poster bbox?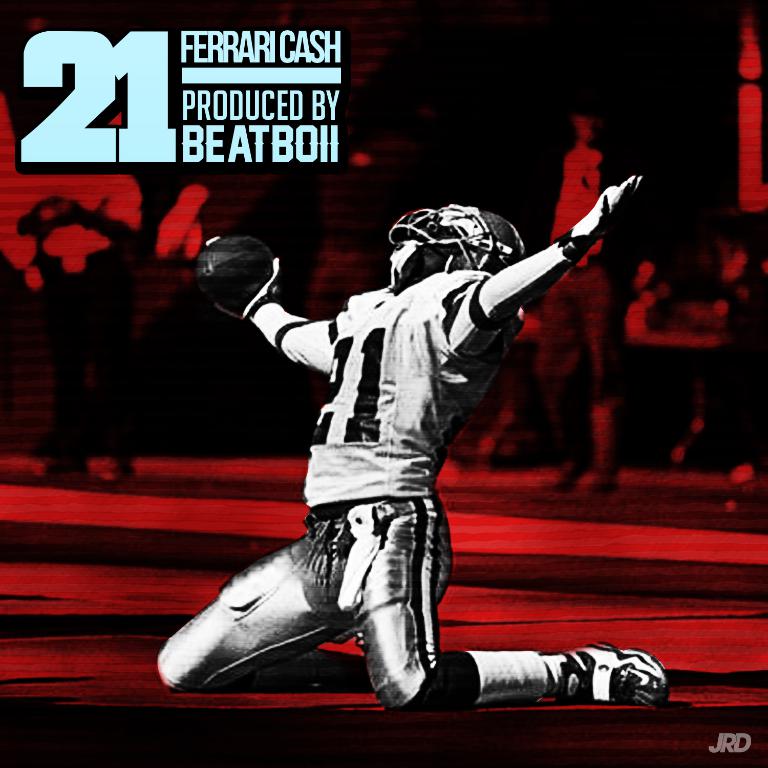
Rect(0, 0, 767, 767)
